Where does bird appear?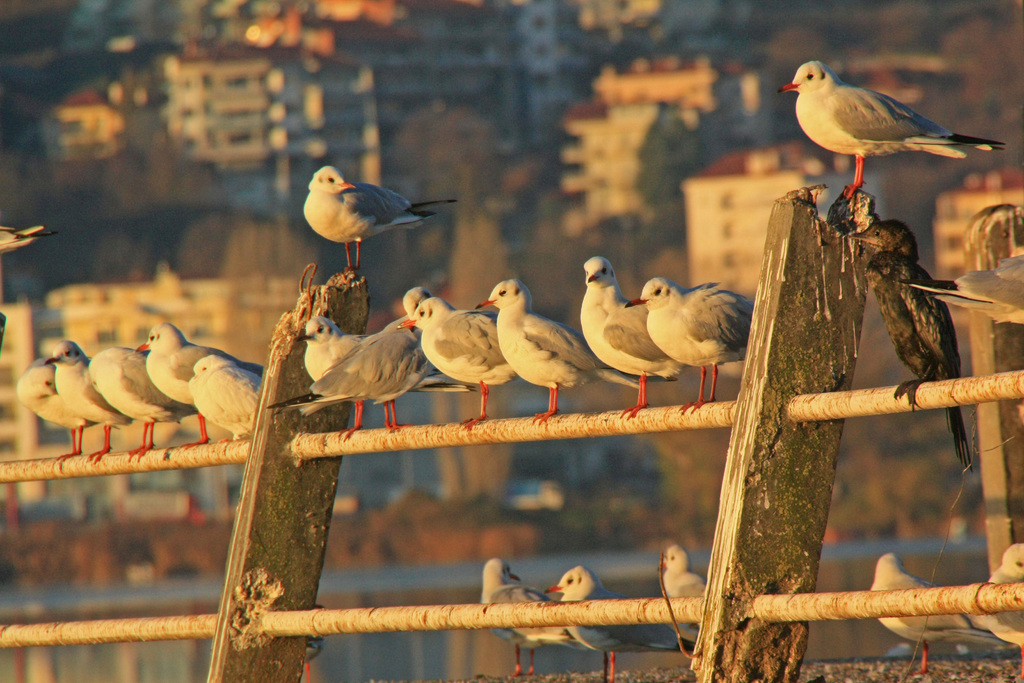
Appears at box=[660, 543, 710, 650].
